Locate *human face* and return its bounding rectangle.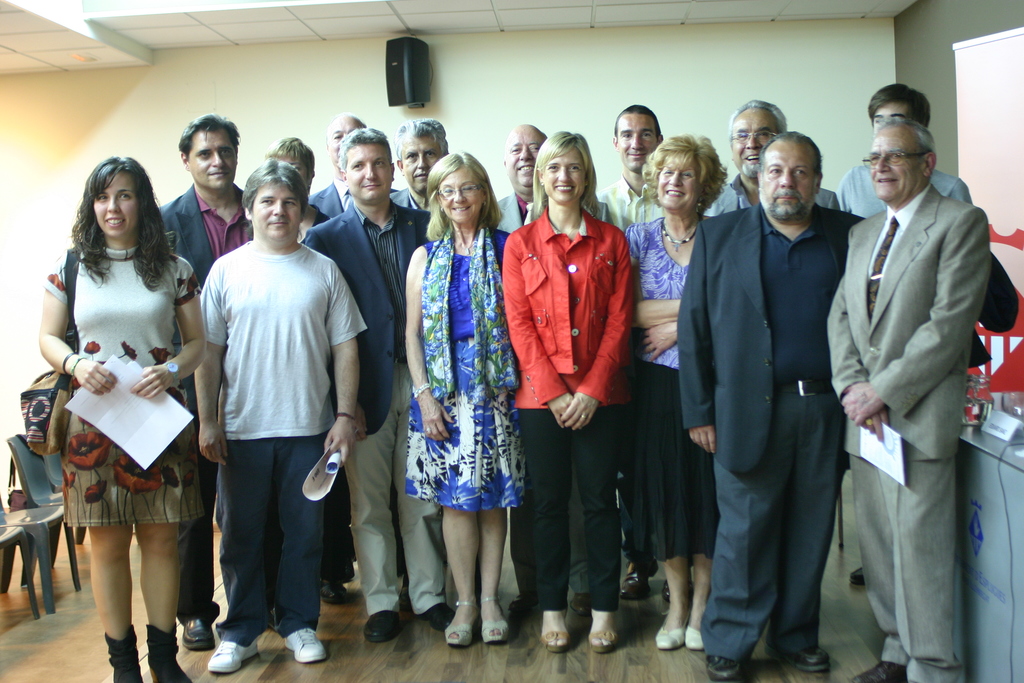
box=[345, 142, 390, 199].
